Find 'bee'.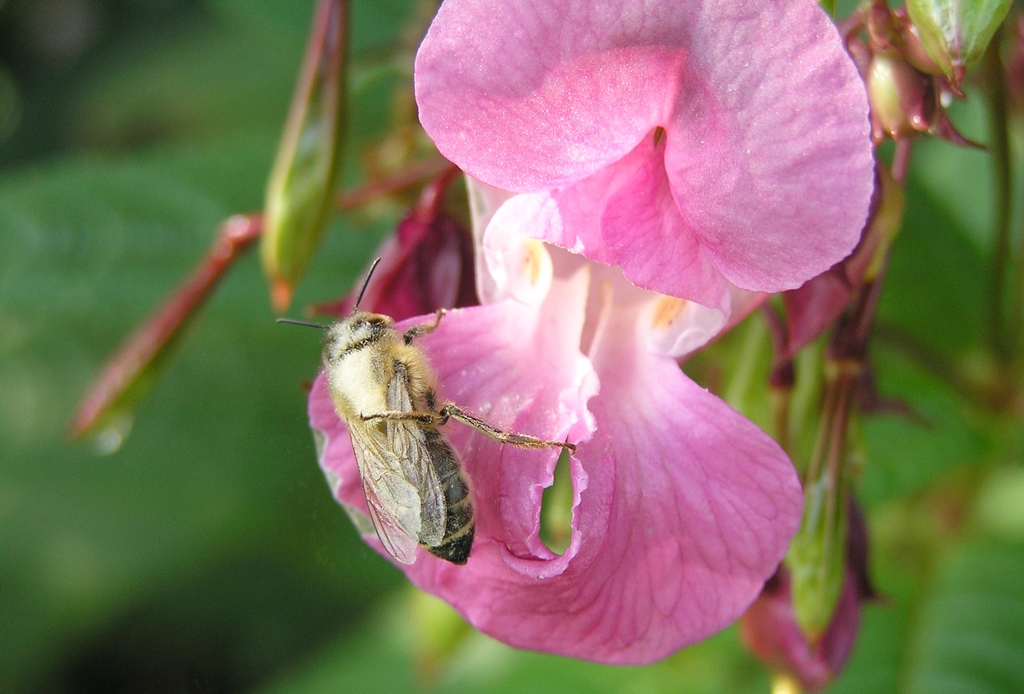
bbox(263, 254, 589, 575).
